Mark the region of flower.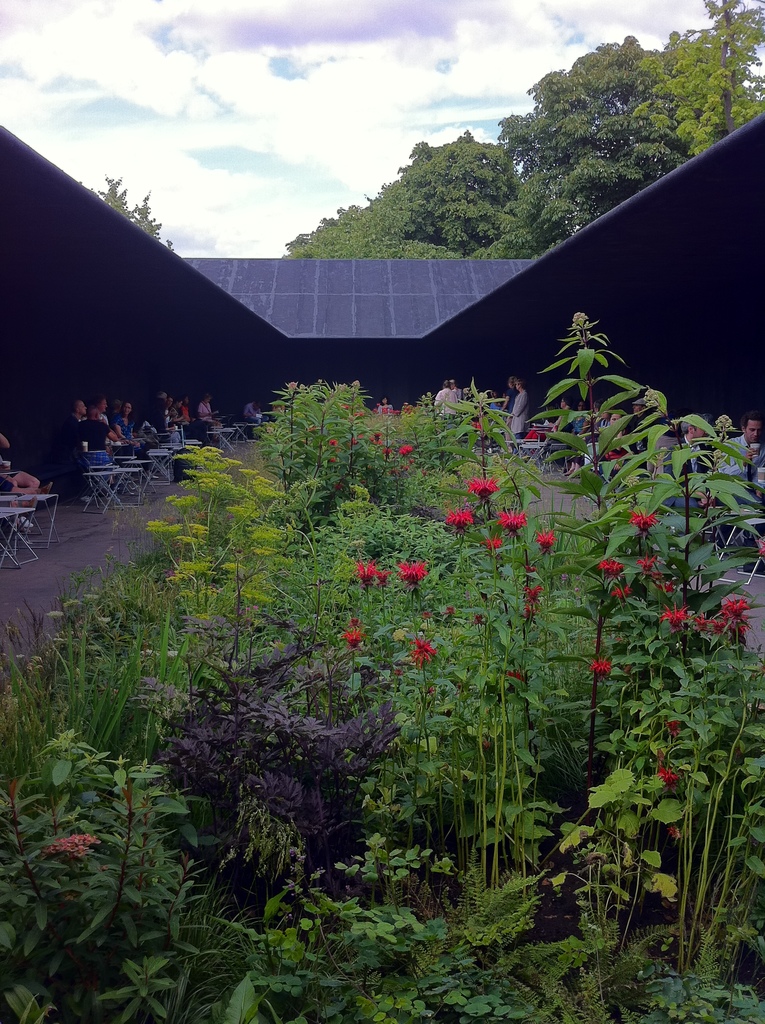
Region: 469:478:503:497.
